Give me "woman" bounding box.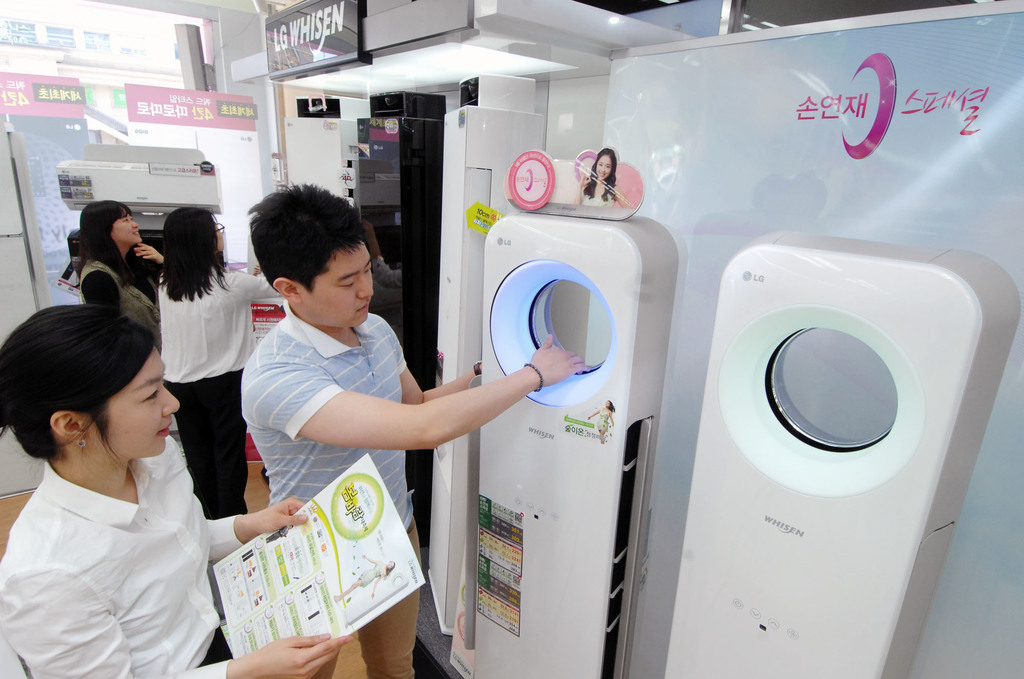
l=0, t=289, r=248, b=676.
